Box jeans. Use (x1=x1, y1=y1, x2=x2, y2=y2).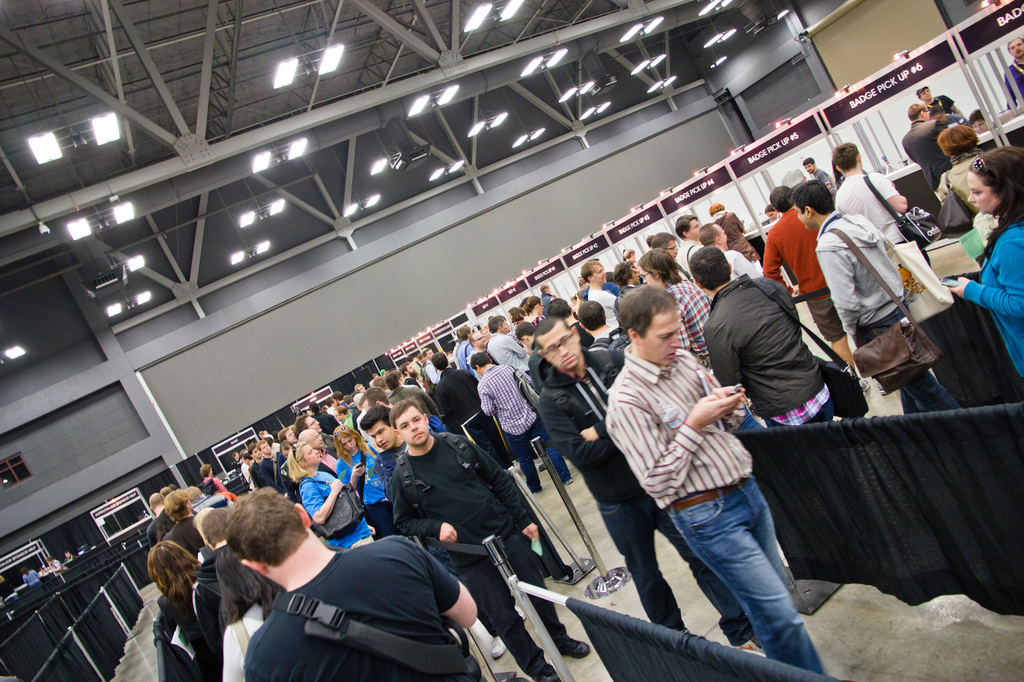
(x1=666, y1=474, x2=824, y2=674).
